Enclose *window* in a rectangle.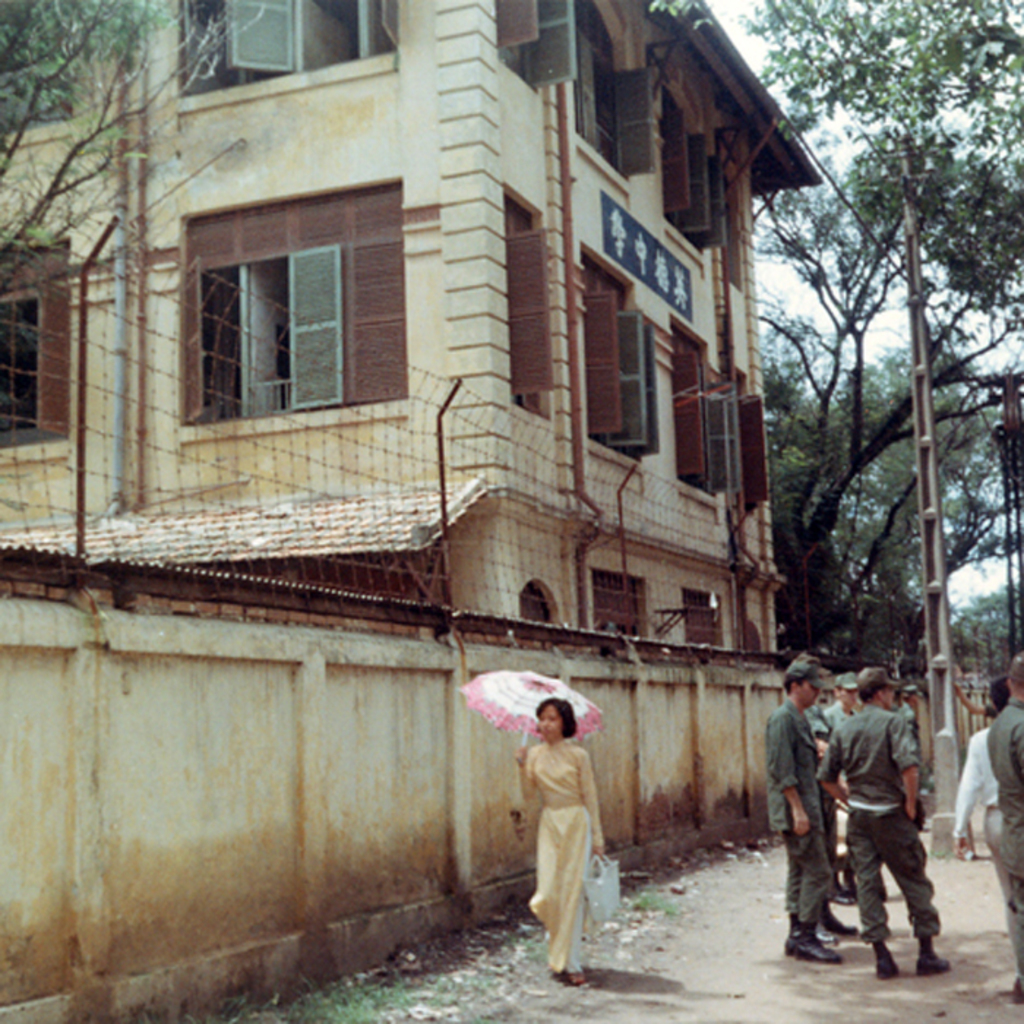
<bbox>679, 585, 727, 652</bbox>.
